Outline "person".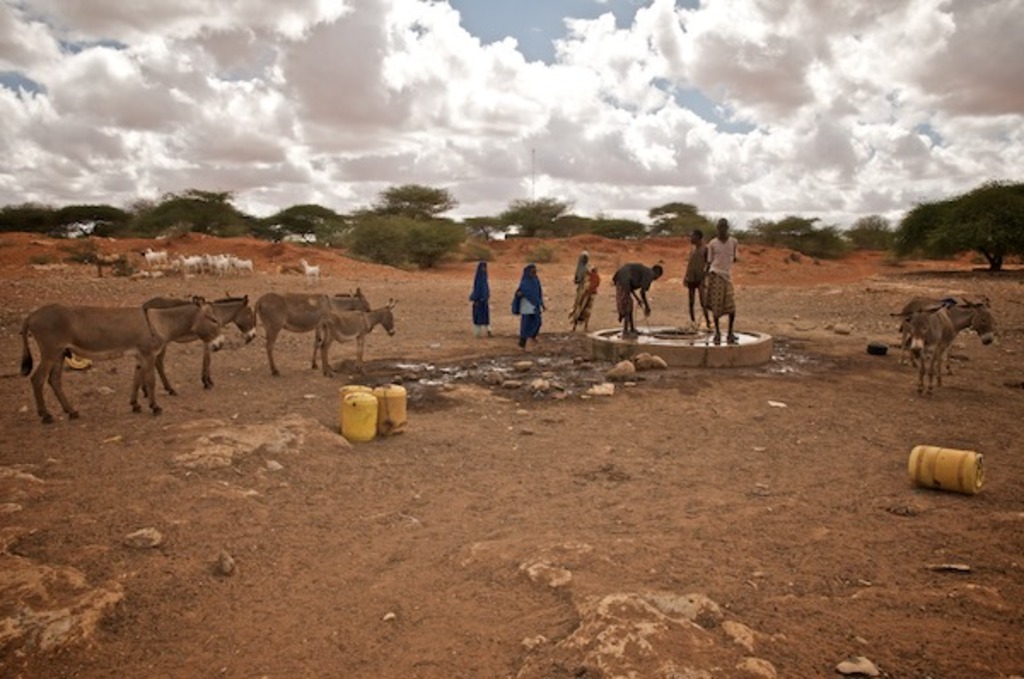
Outline: <region>684, 230, 710, 329</region>.
